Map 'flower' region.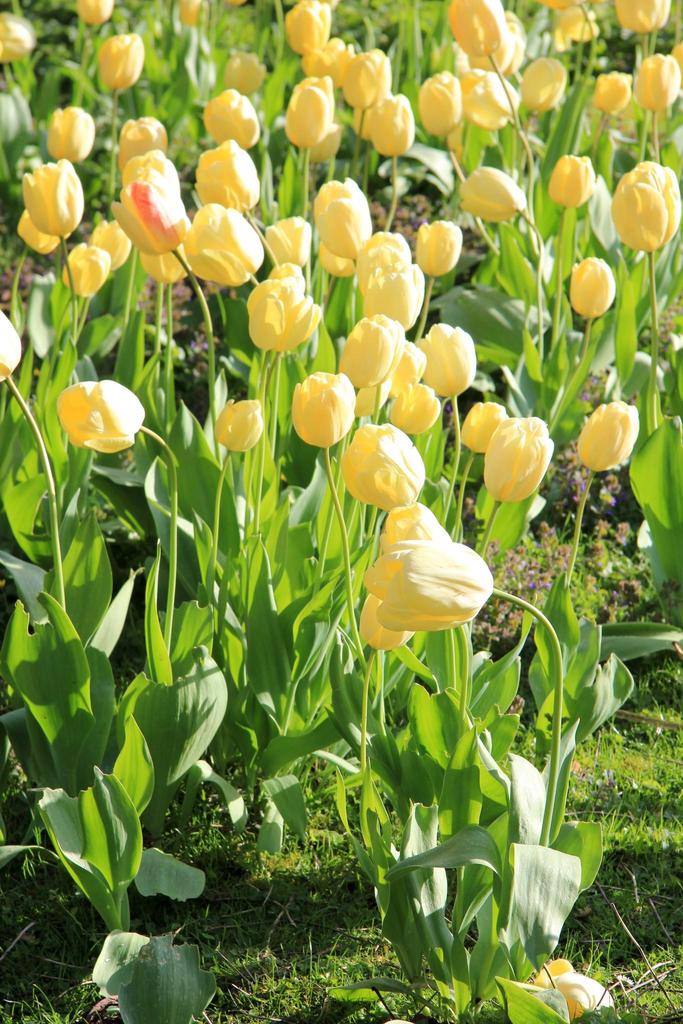
Mapped to box=[334, 419, 425, 512].
